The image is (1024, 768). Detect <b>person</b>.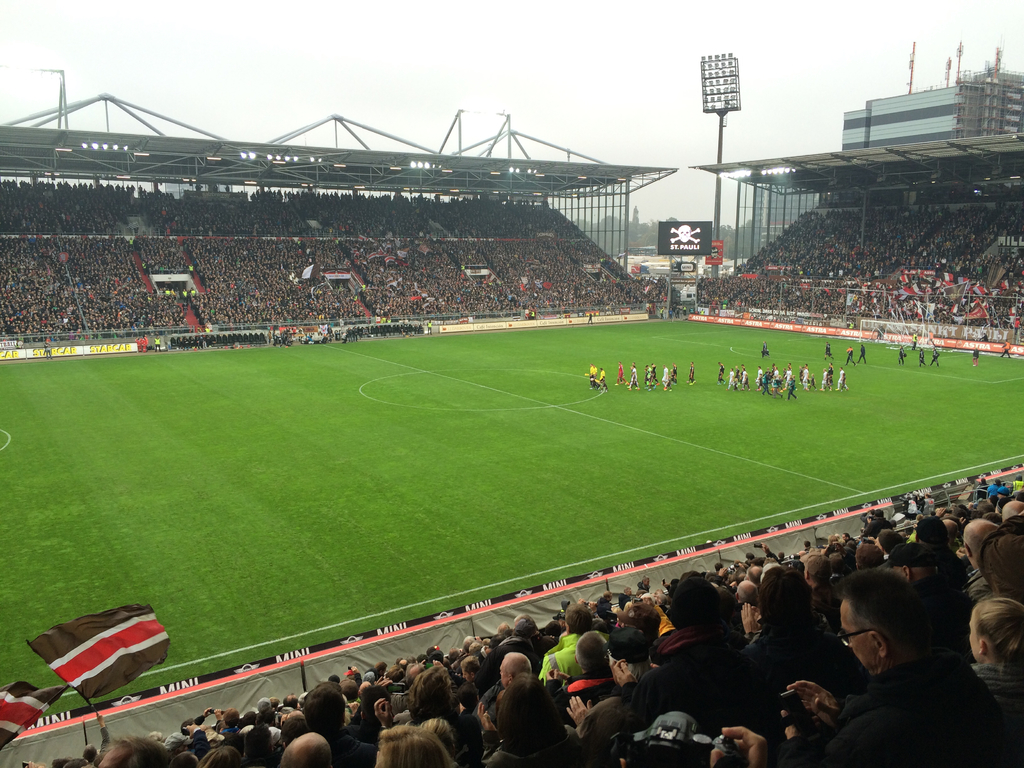
Detection: 932 352 937 365.
